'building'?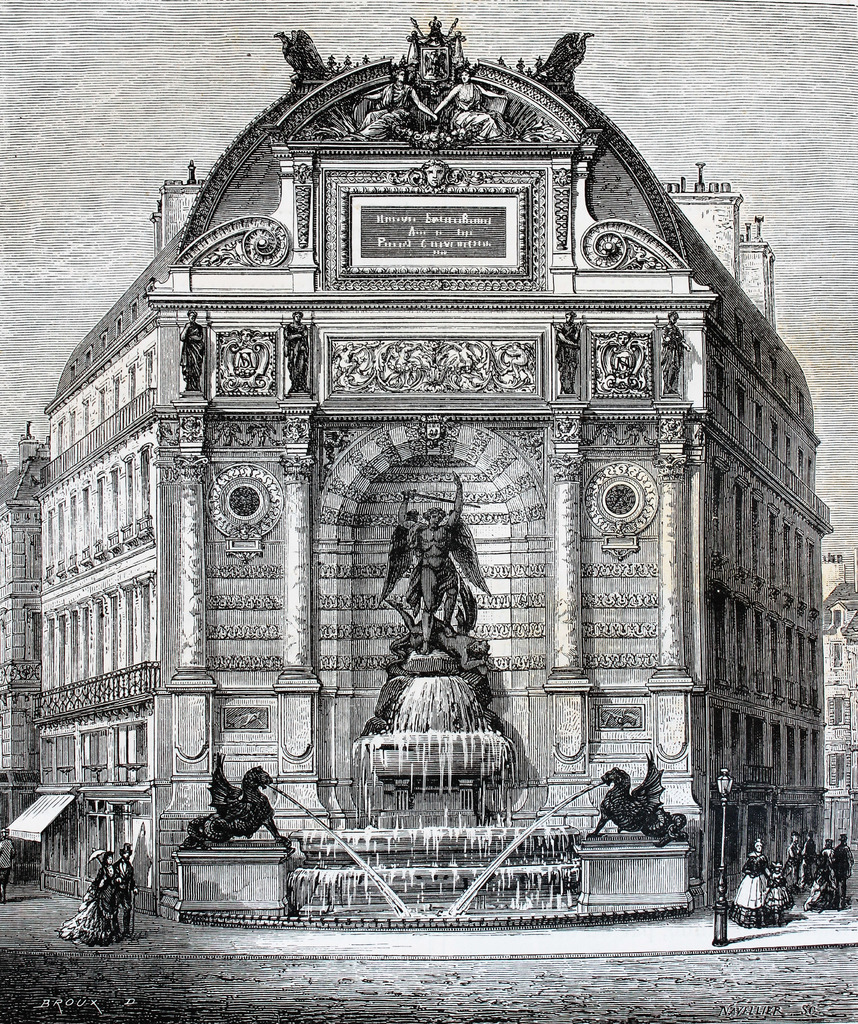
crop(24, 20, 844, 916)
